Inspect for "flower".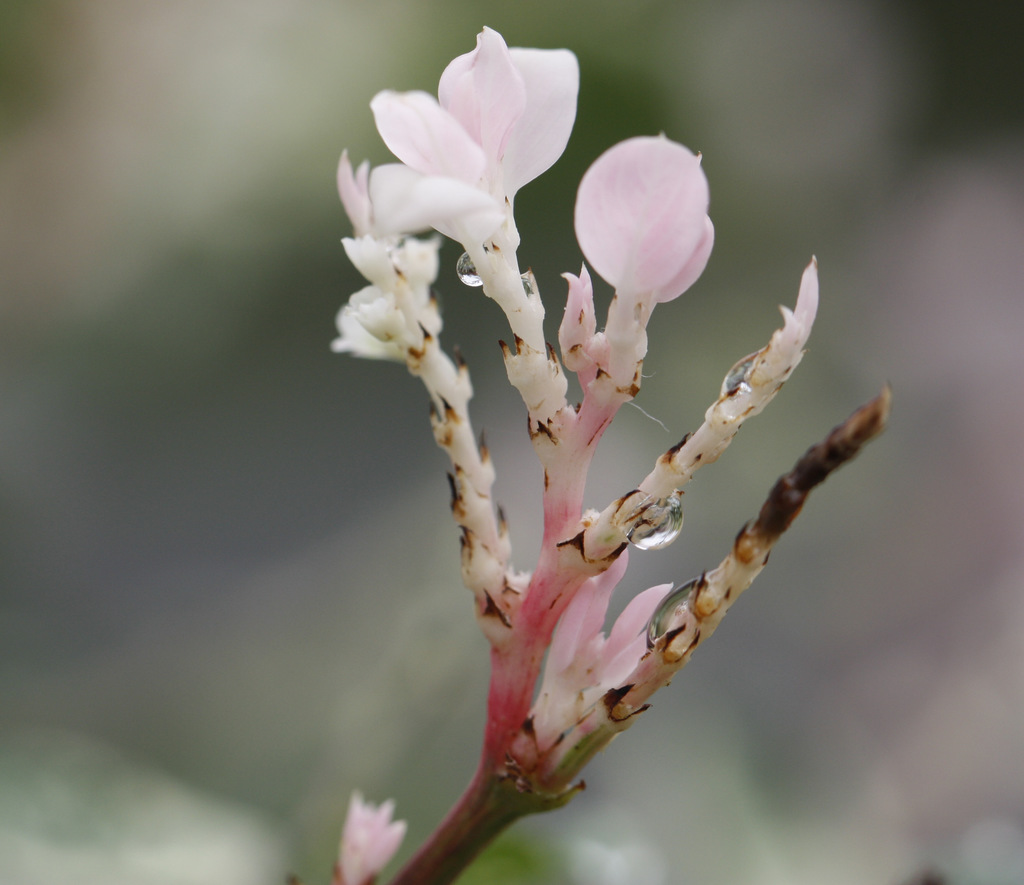
Inspection: <bbox>571, 129, 710, 293</bbox>.
